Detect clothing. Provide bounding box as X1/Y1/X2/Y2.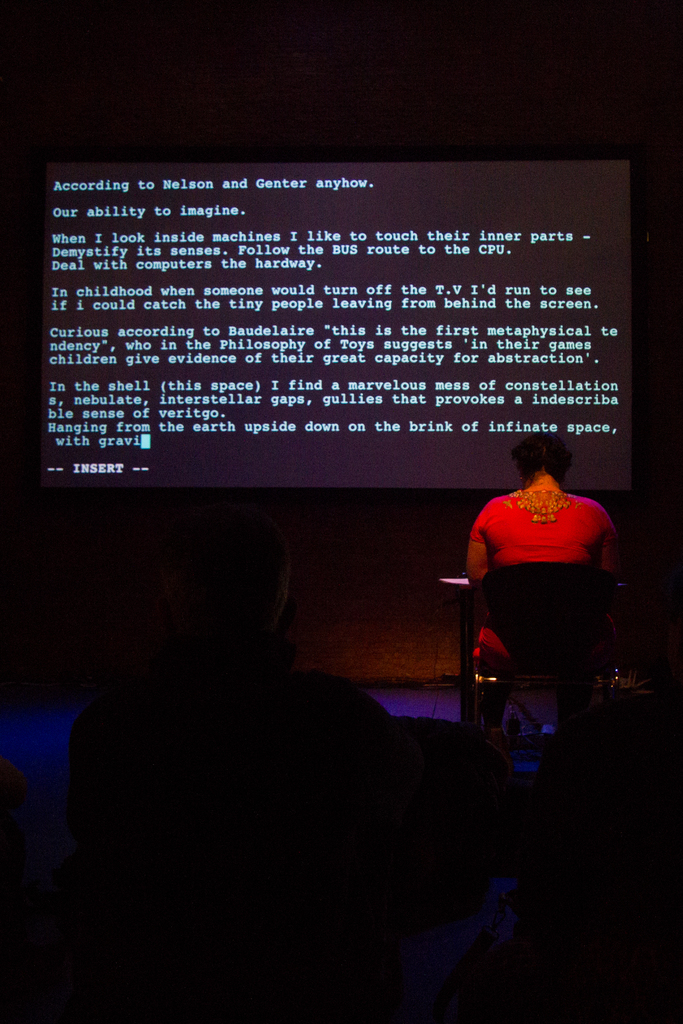
466/468/617/669.
